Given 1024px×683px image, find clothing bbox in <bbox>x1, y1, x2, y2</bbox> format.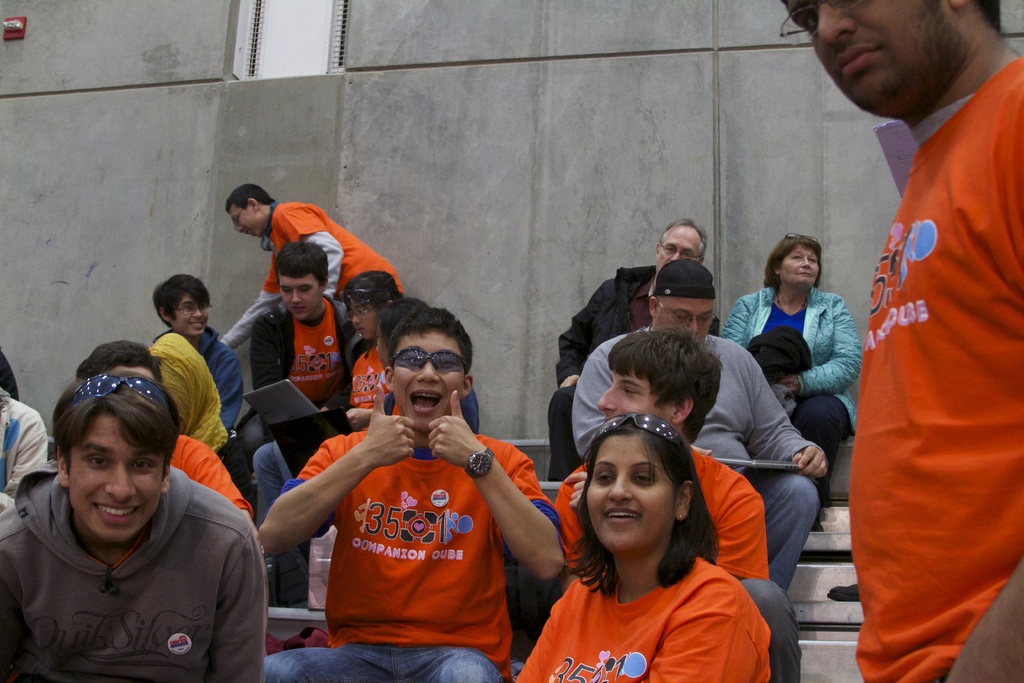
<bbox>513, 567, 776, 682</bbox>.
